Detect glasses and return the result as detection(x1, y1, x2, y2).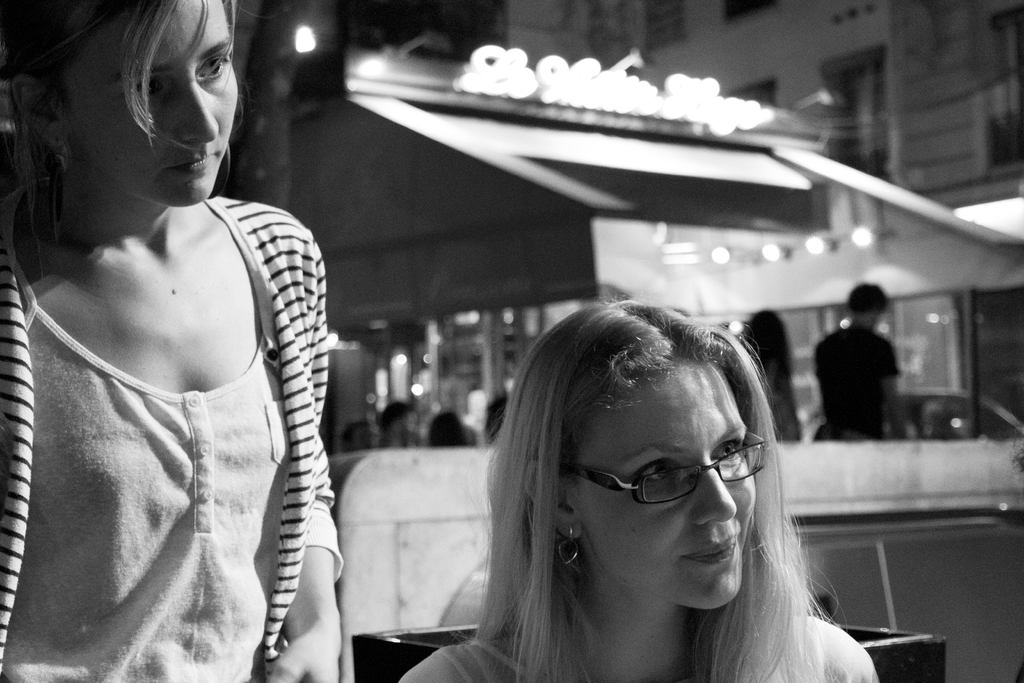
detection(529, 443, 787, 540).
